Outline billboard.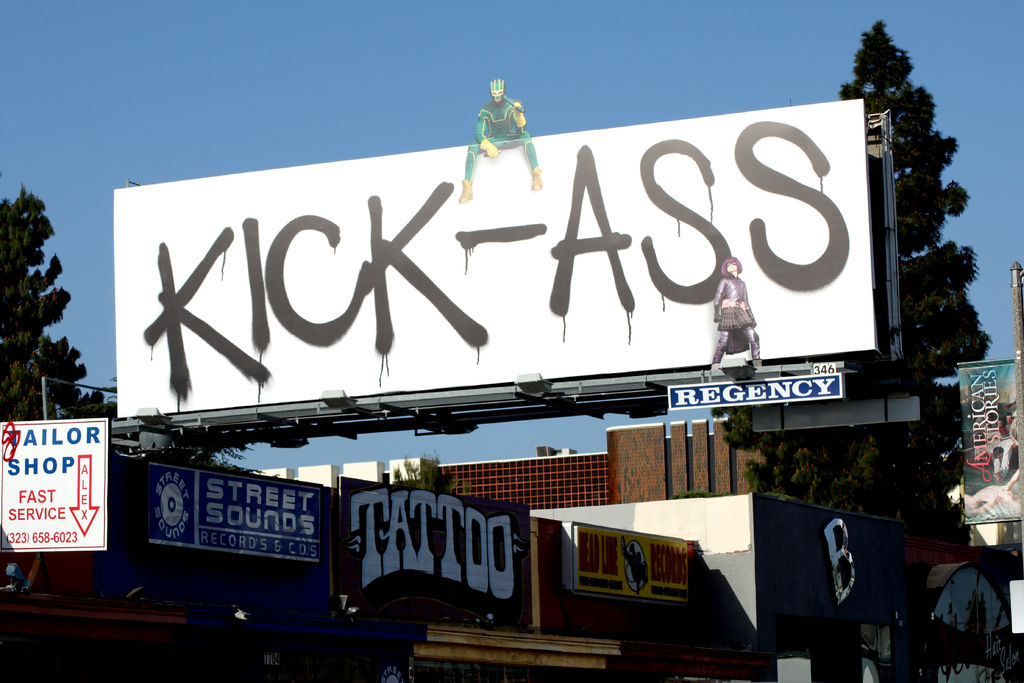
Outline: rect(671, 374, 846, 413).
